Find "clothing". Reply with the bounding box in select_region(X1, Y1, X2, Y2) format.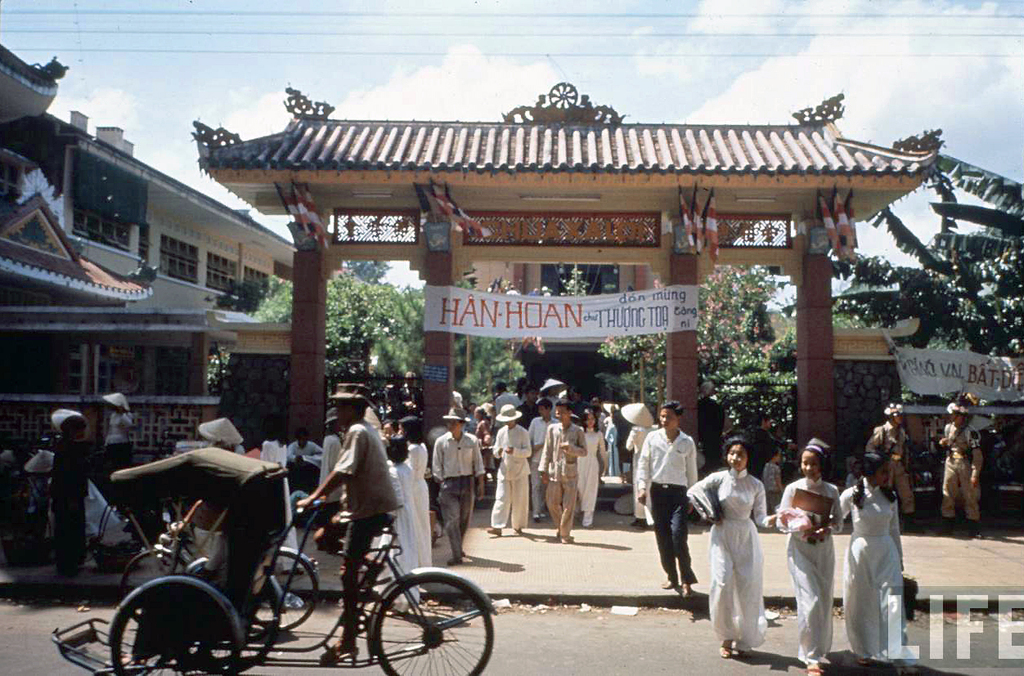
select_region(634, 423, 703, 571).
